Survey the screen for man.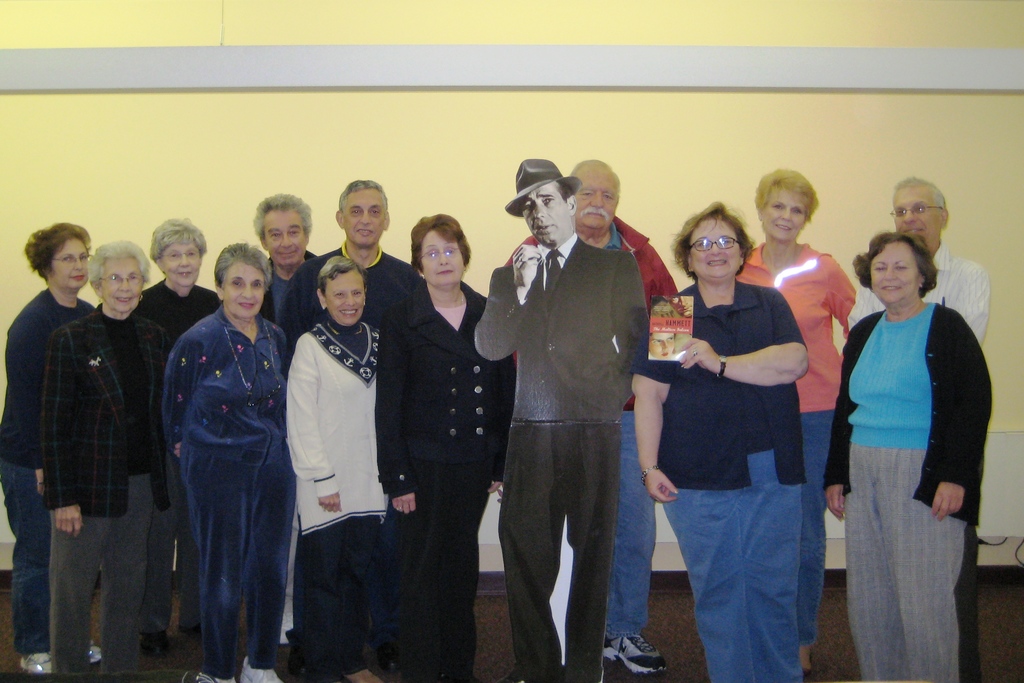
Survey found: (left=848, top=172, right=991, bottom=682).
